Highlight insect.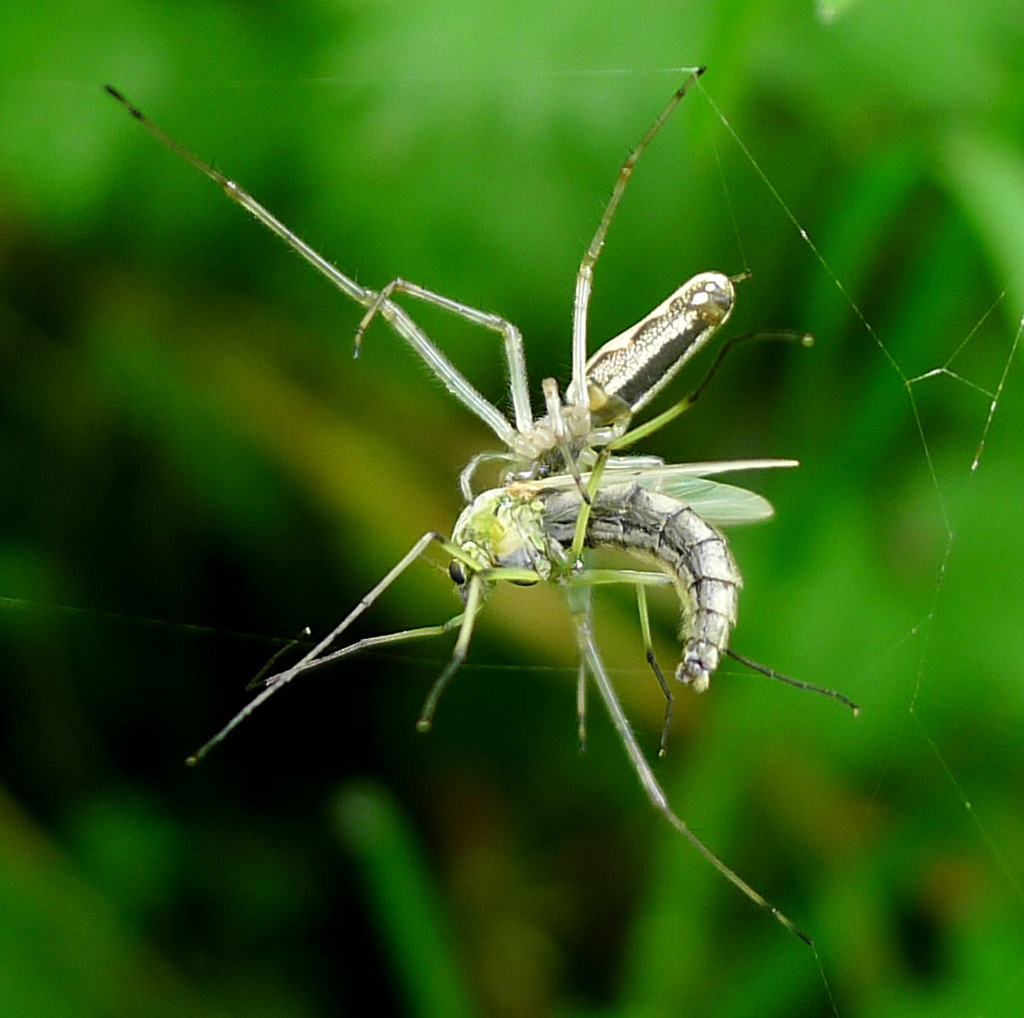
Highlighted region: [left=95, top=76, right=860, bottom=952].
